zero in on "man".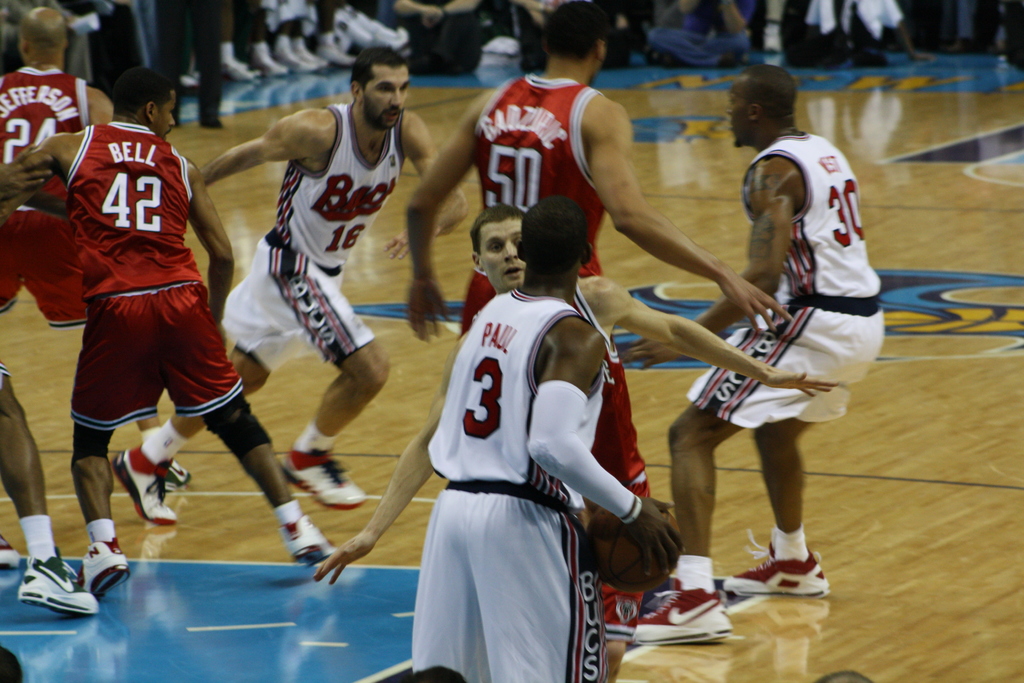
Zeroed in: [403,6,788,555].
